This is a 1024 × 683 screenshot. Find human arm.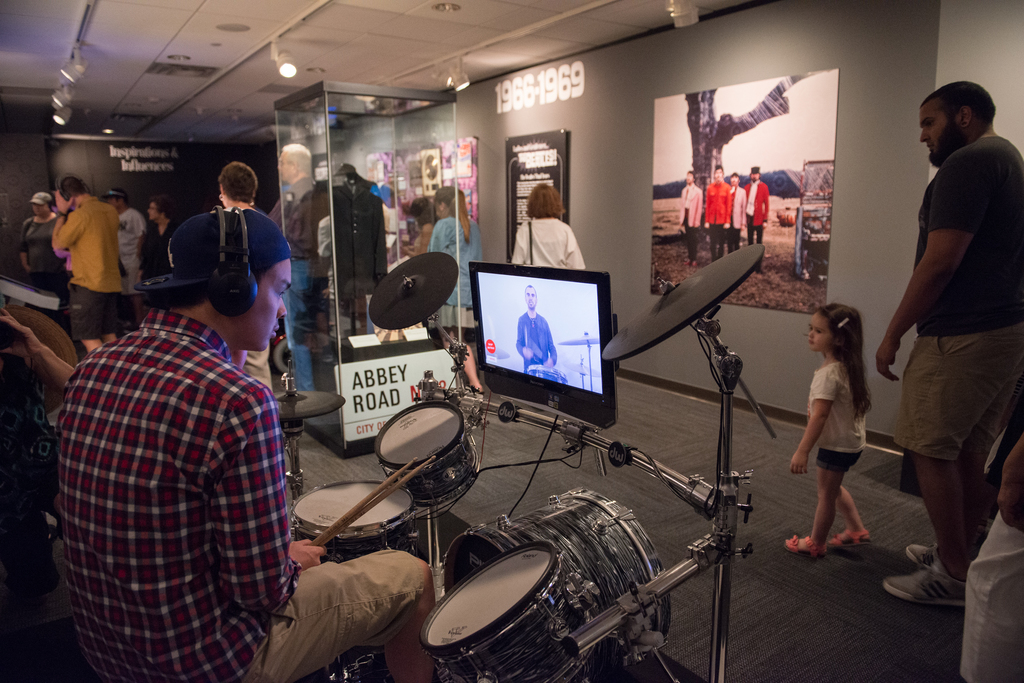
Bounding box: (x1=399, y1=224, x2=429, y2=259).
